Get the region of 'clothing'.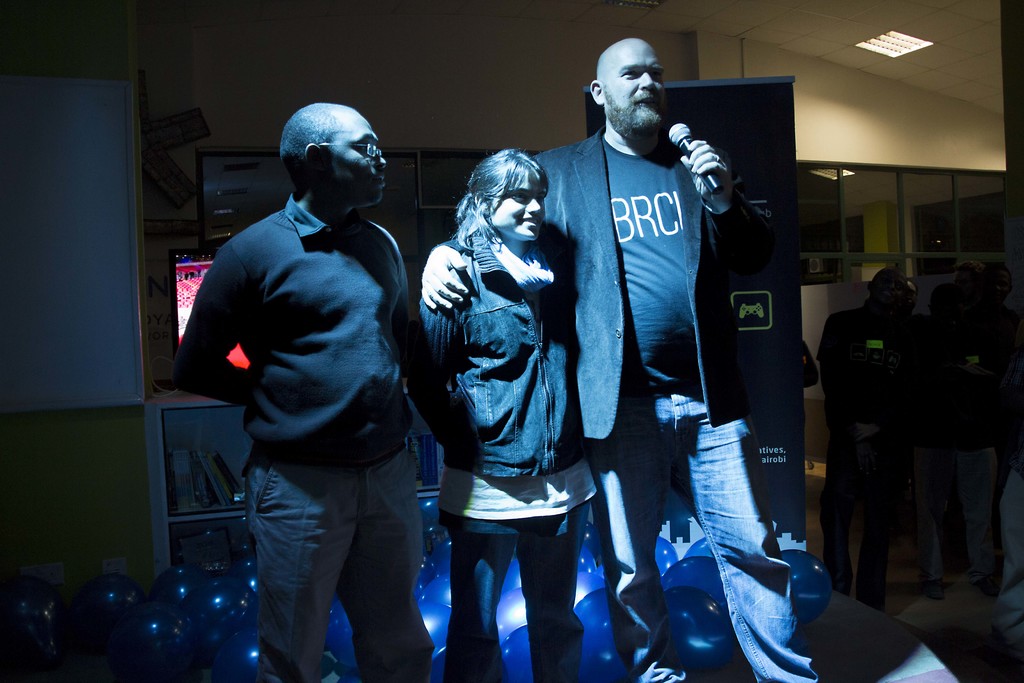
809, 310, 919, 595.
